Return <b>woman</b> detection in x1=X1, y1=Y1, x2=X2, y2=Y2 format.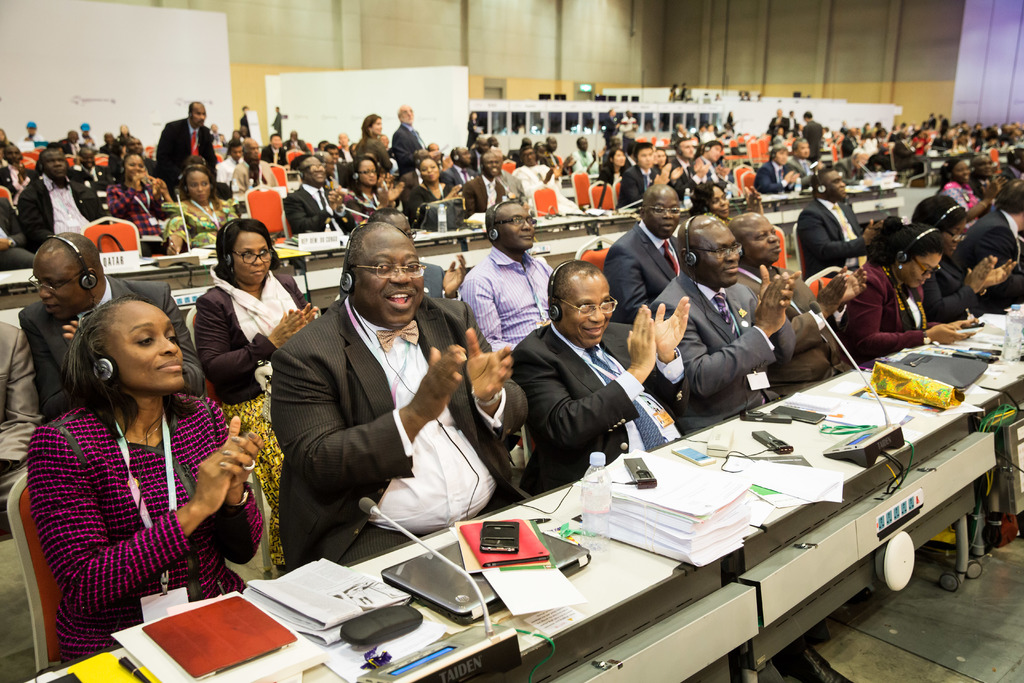
x1=25, y1=261, x2=239, y2=668.
